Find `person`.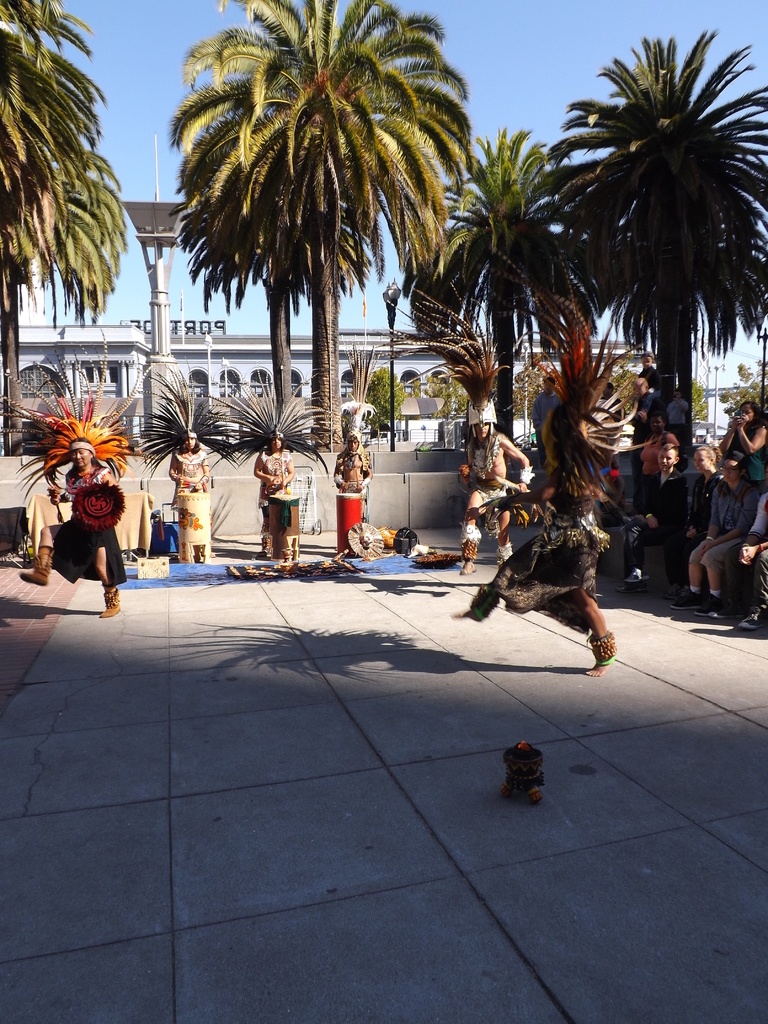
Rect(478, 375, 627, 671).
